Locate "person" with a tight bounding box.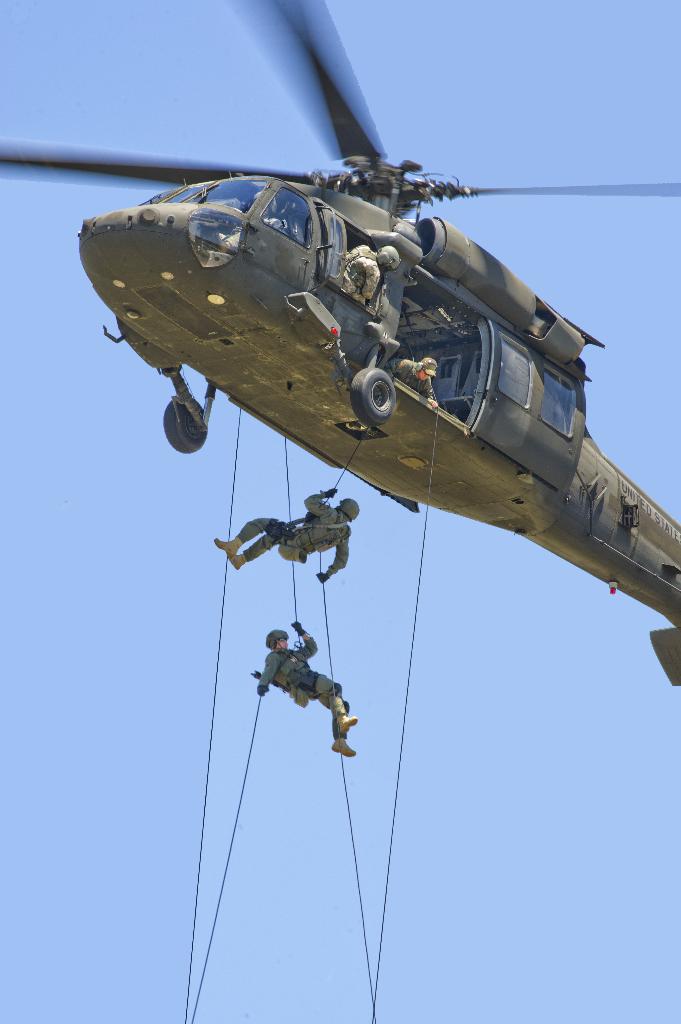
{"x1": 262, "y1": 623, "x2": 348, "y2": 748}.
